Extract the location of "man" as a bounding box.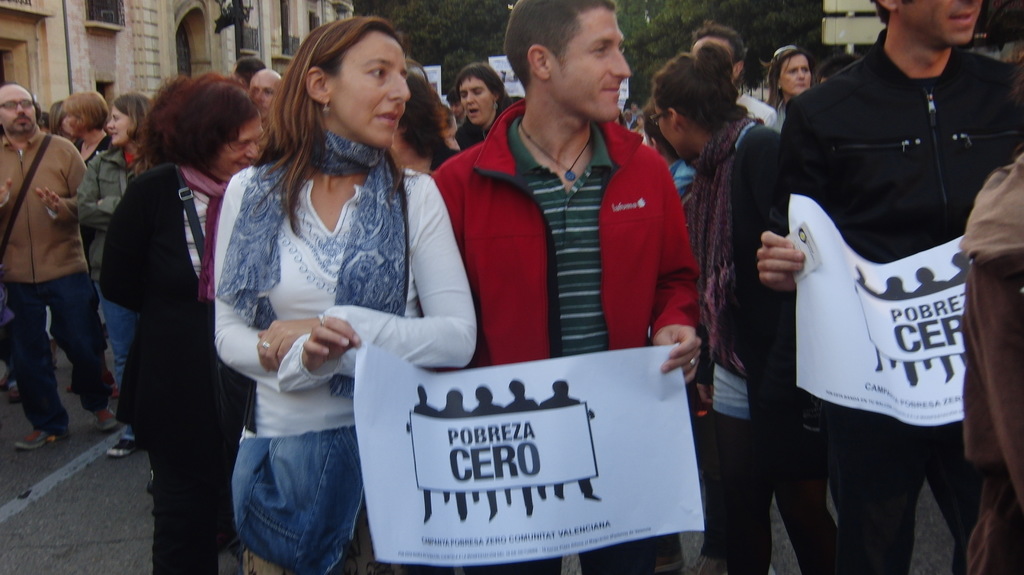
[0, 85, 105, 451].
